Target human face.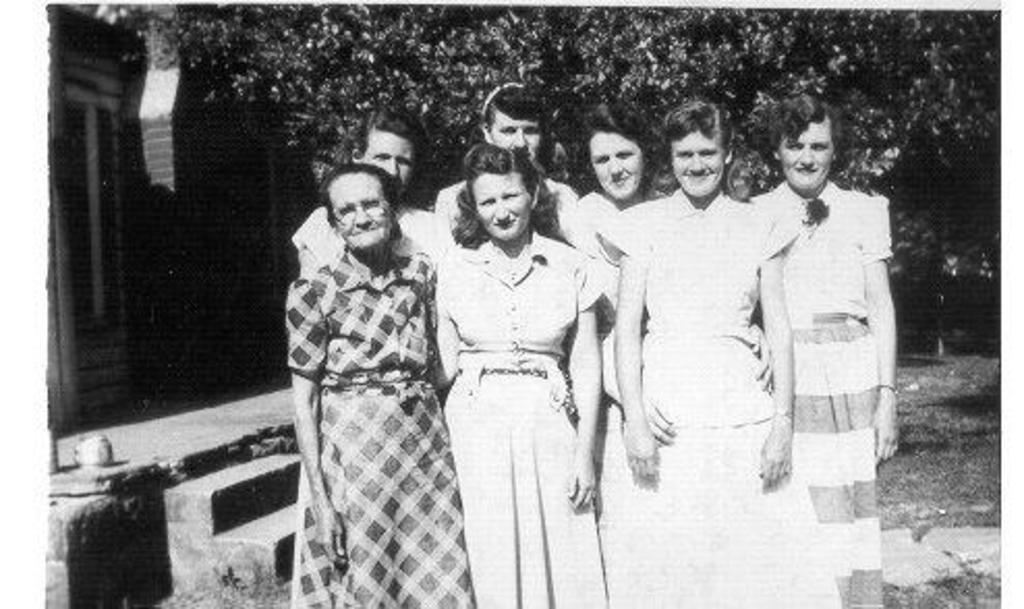
Target region: 587,128,643,205.
